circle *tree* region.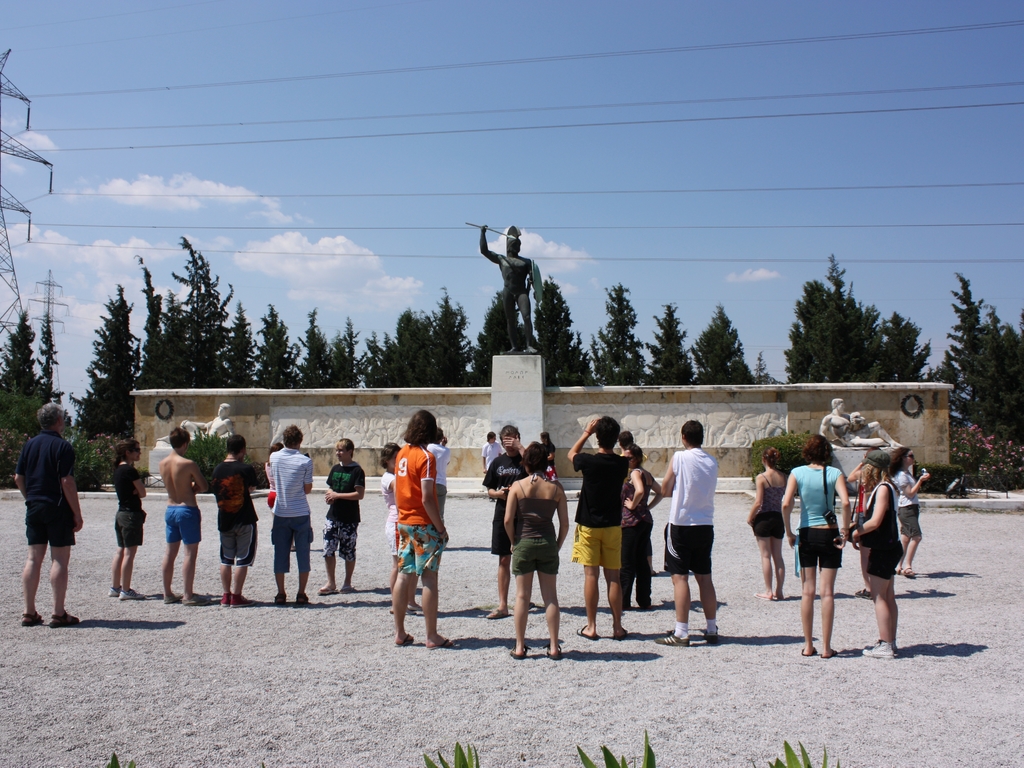
Region: 684:303:752:388.
